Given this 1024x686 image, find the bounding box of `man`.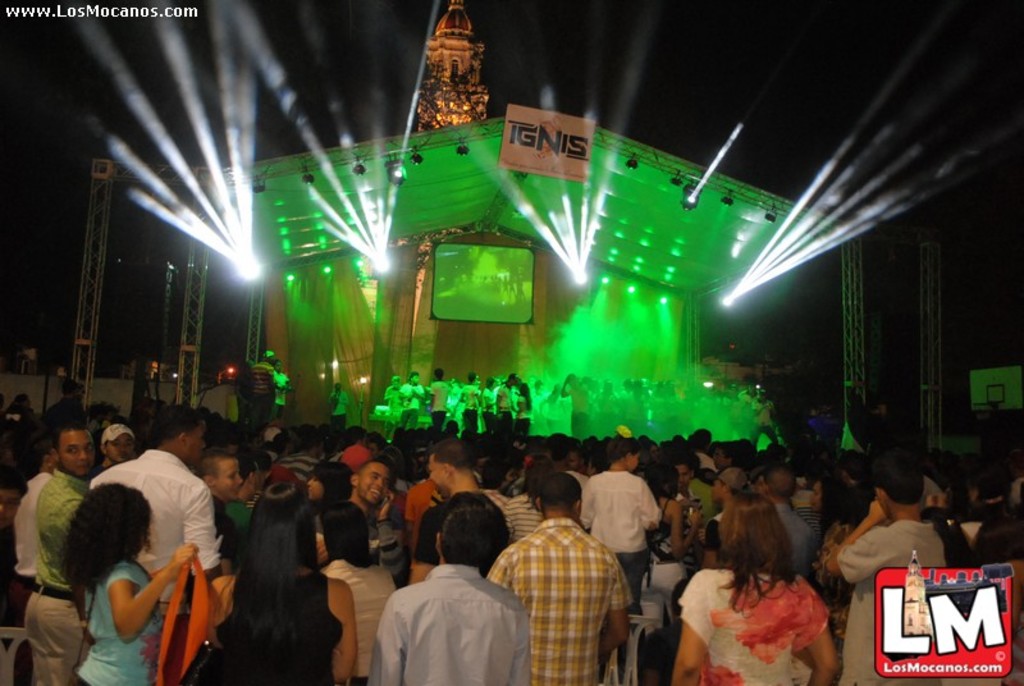
(88,394,229,631).
